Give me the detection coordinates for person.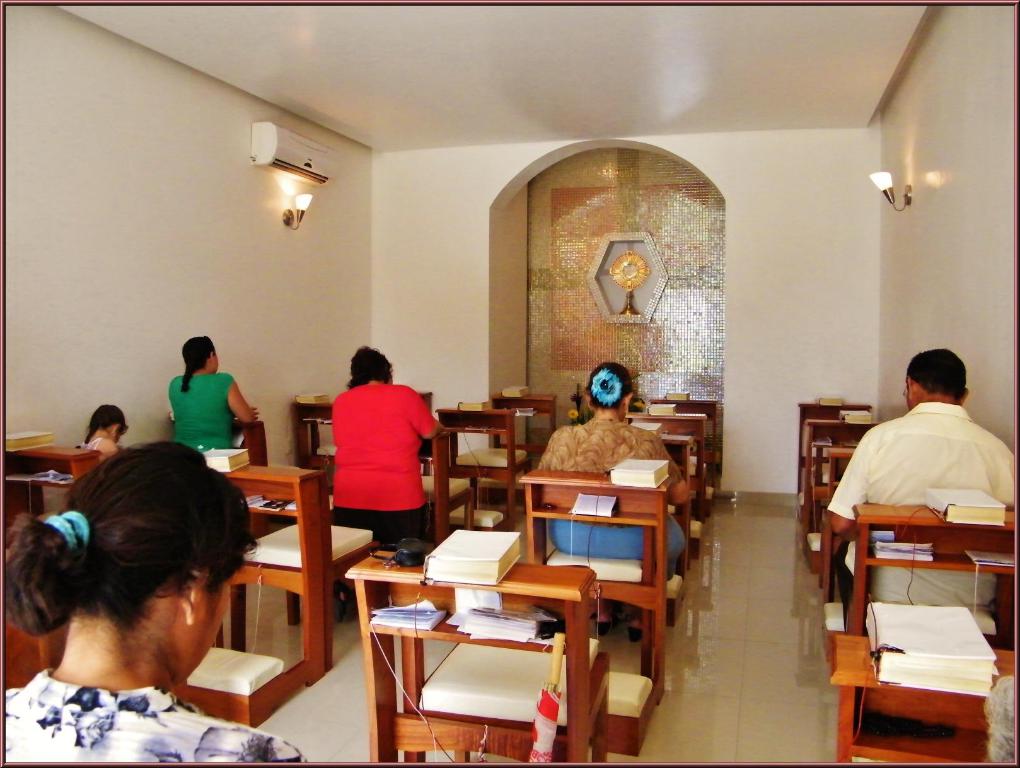
528 364 694 648.
